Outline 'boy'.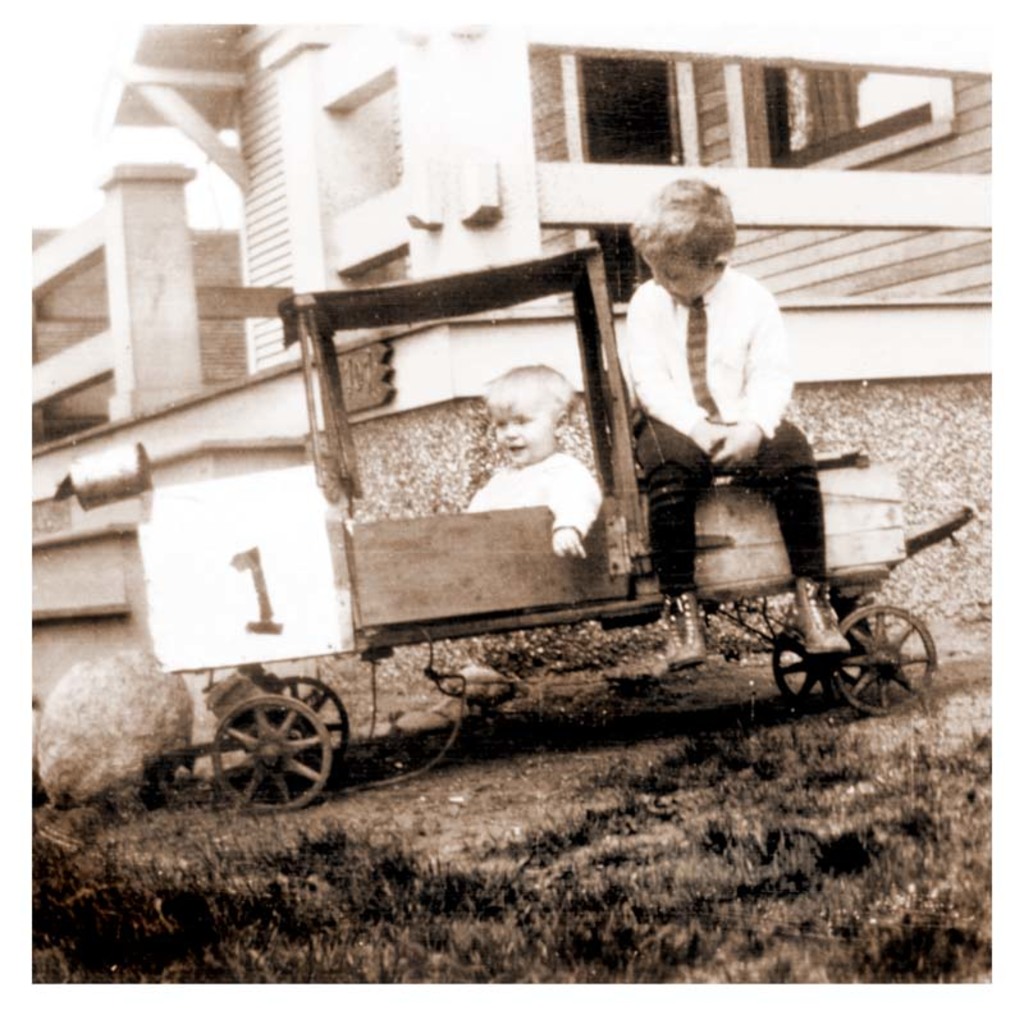
Outline: (left=470, top=369, right=604, bottom=557).
